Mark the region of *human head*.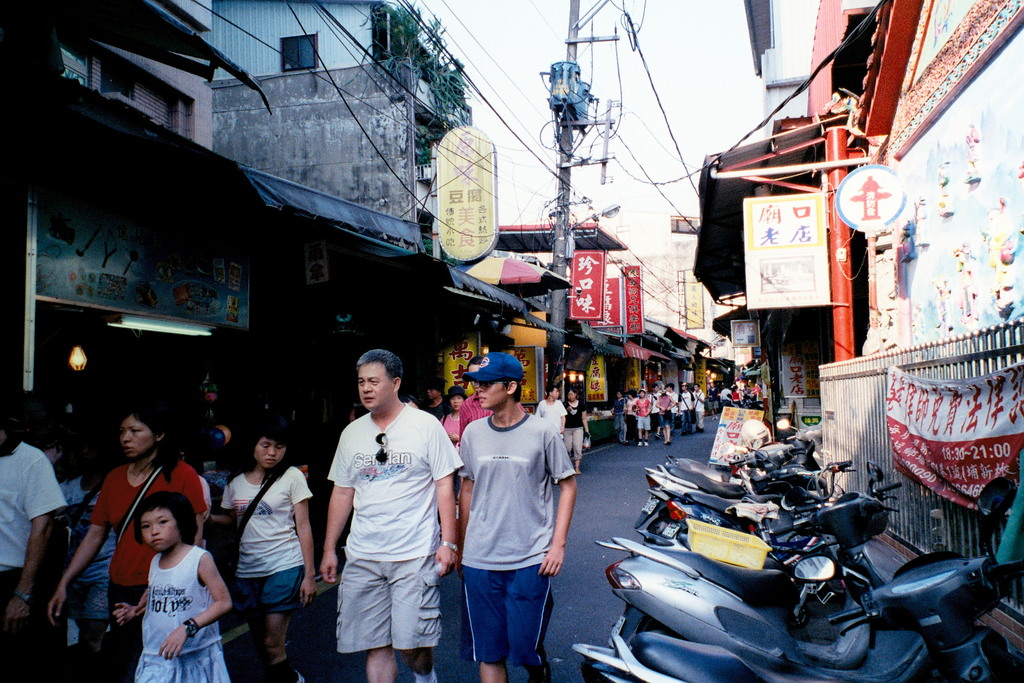
Region: 446/386/465/411.
